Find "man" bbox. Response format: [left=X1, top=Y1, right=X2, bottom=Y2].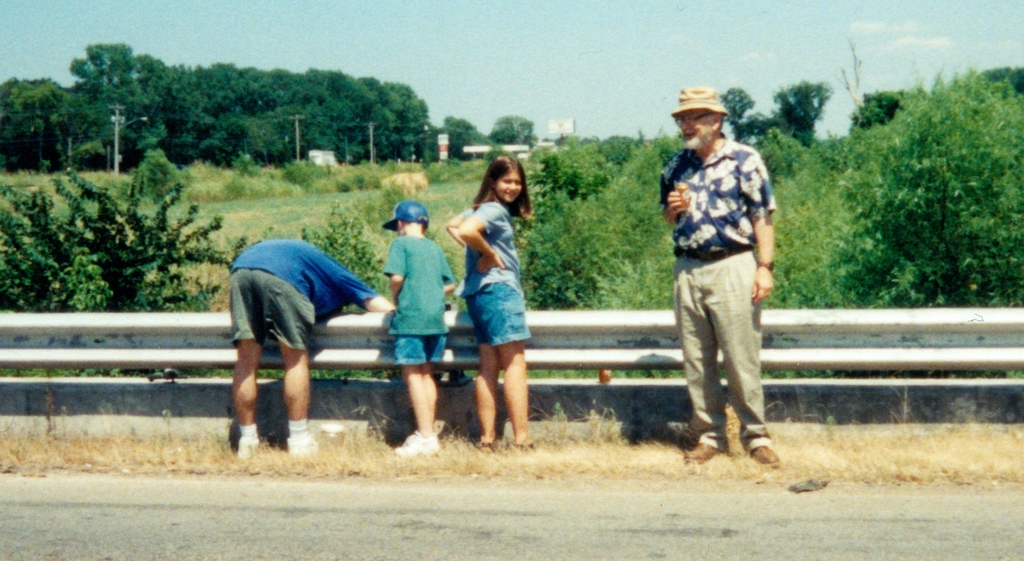
[left=230, top=233, right=404, bottom=460].
